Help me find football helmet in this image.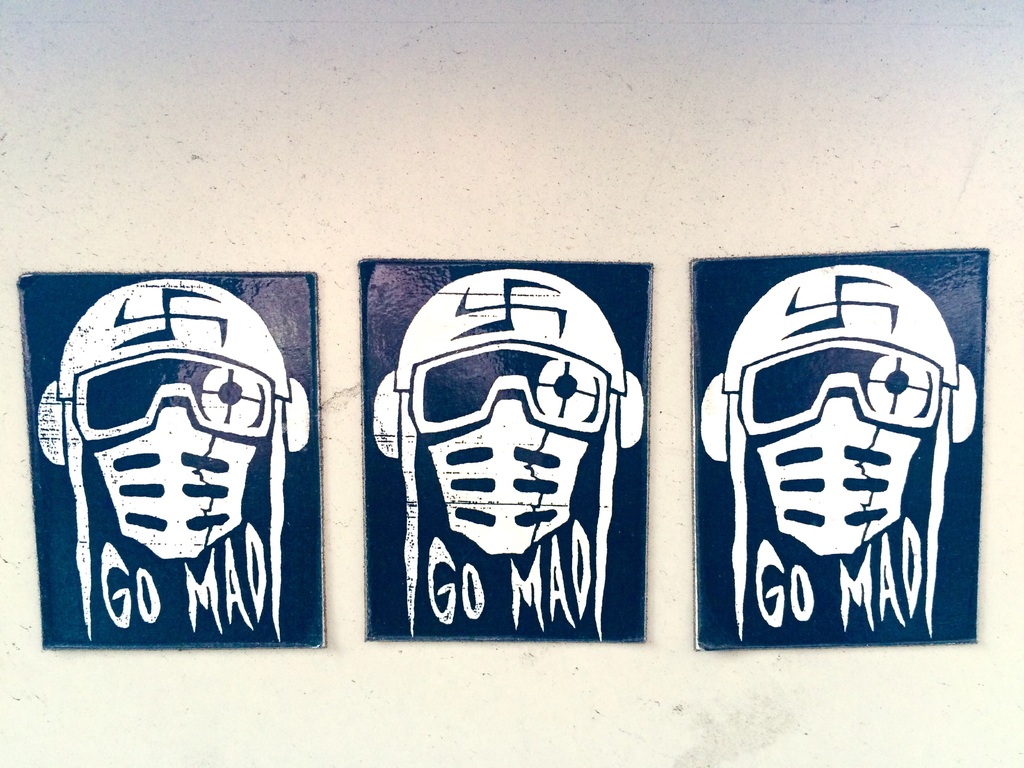
Found it: <bbox>705, 264, 980, 632</bbox>.
